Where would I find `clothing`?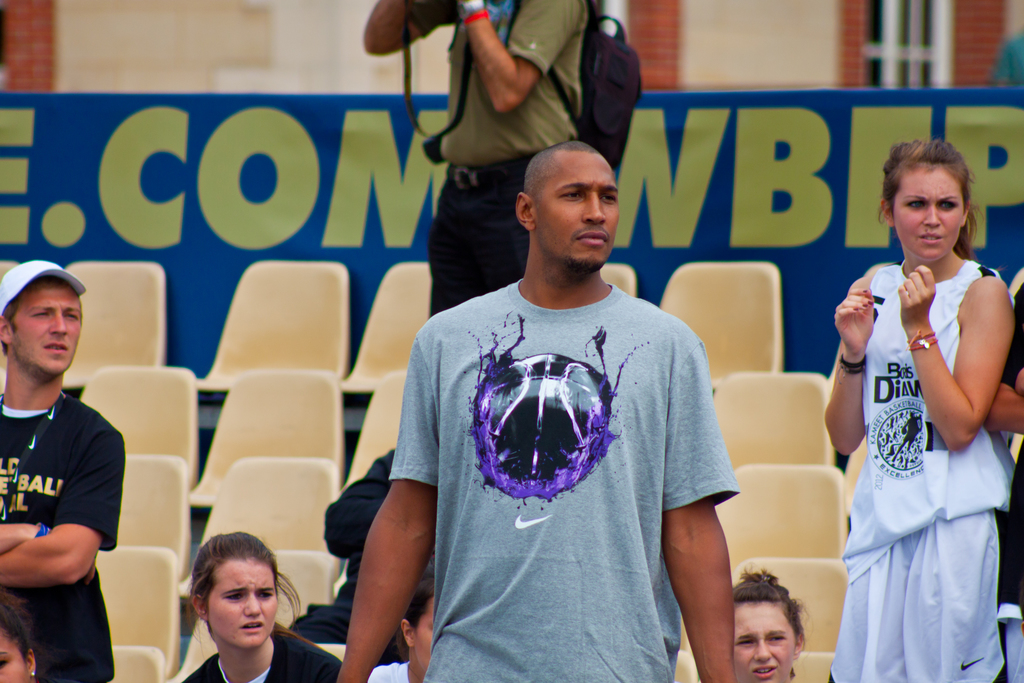
At bbox(289, 454, 390, 647).
